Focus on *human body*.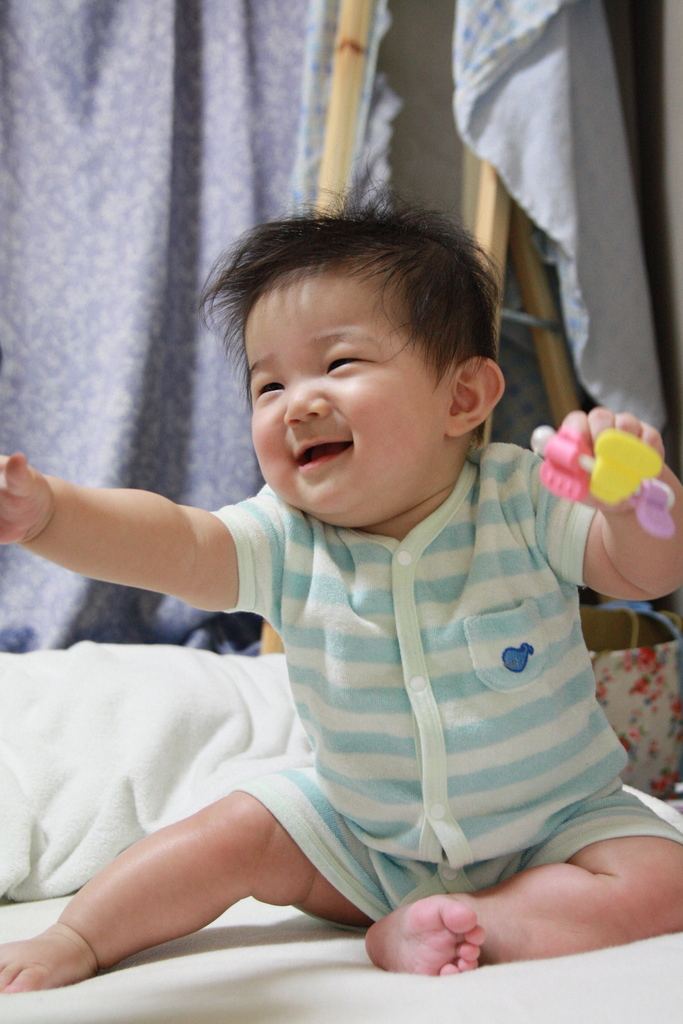
Focused at 31, 259, 680, 984.
